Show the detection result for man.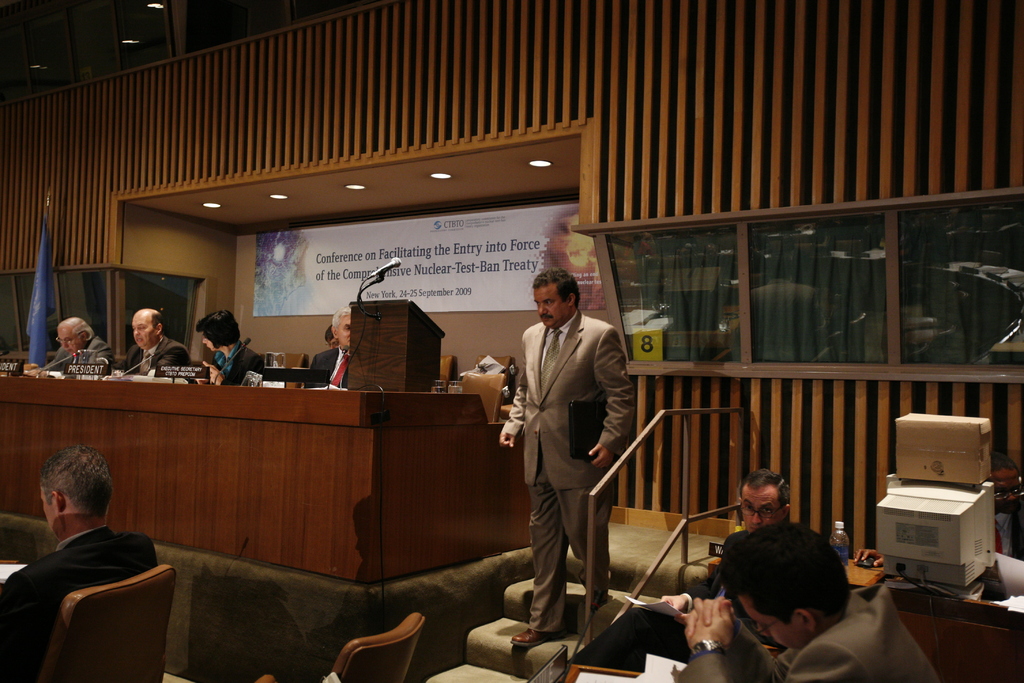
[left=676, top=514, right=938, bottom=682].
